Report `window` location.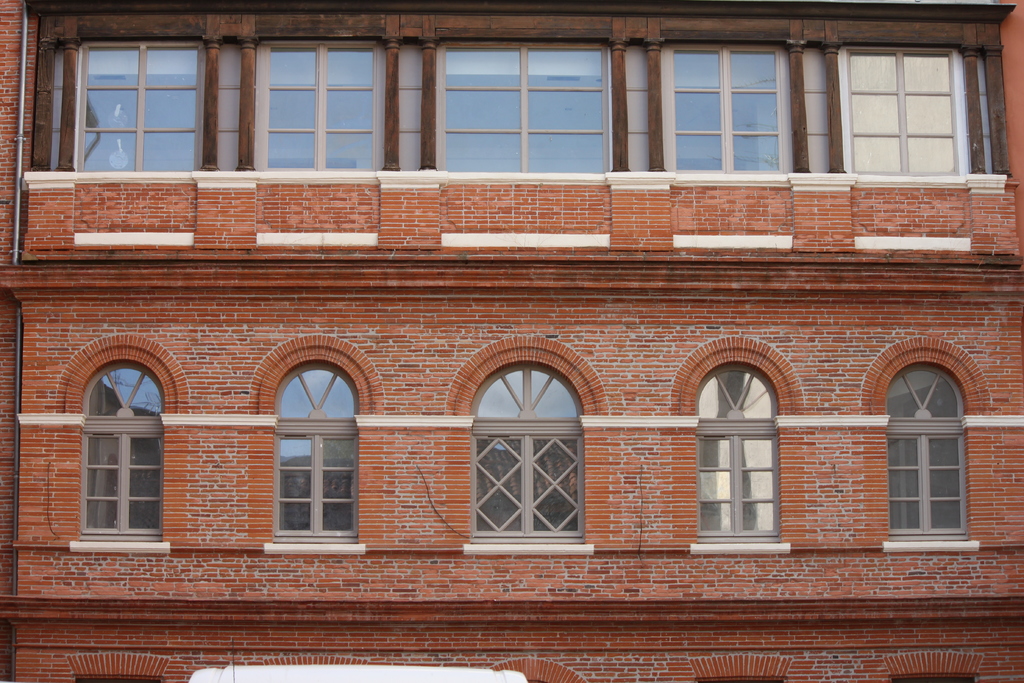
Report: x1=473 y1=368 x2=591 y2=555.
